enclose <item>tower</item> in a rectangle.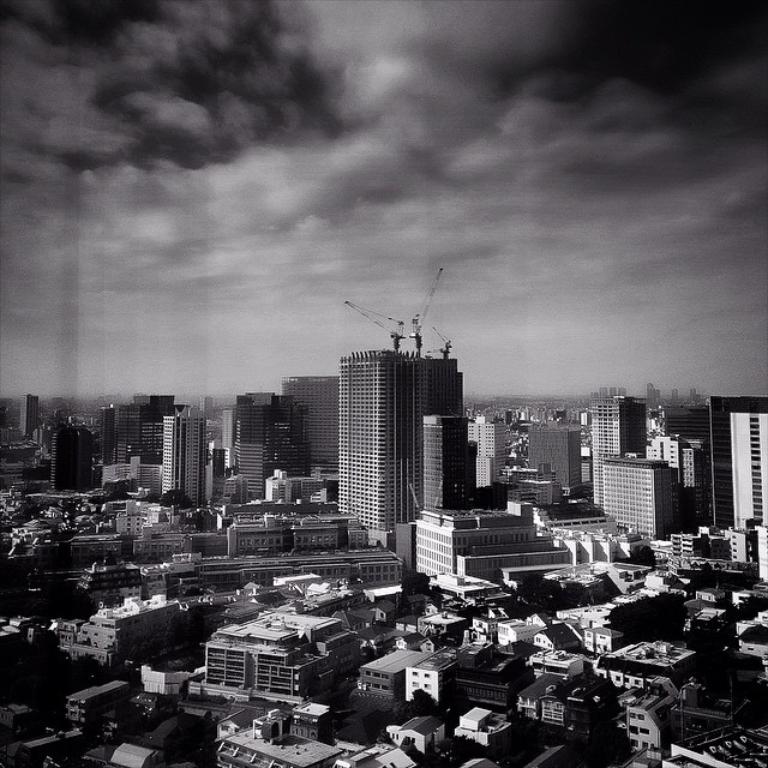
[713, 394, 761, 539].
